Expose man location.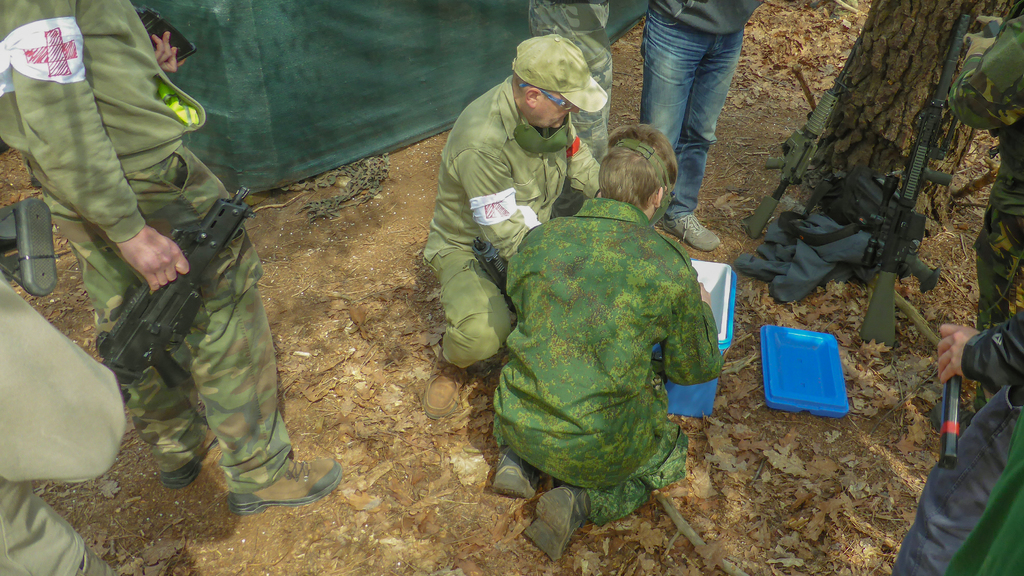
Exposed at bbox=(0, 267, 128, 575).
